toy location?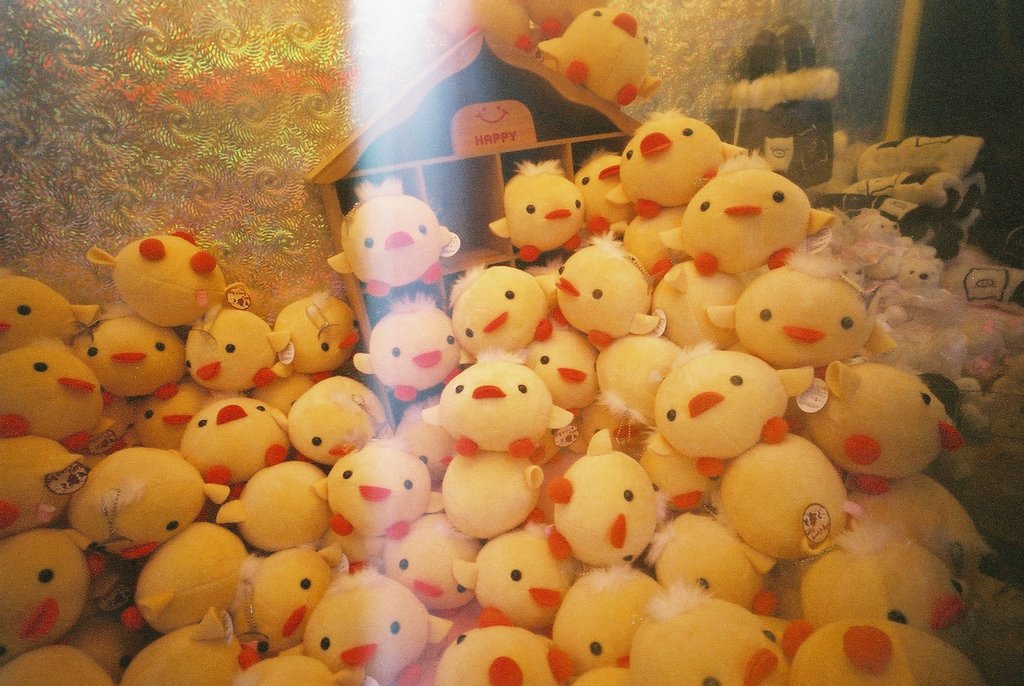
[left=715, top=428, right=854, bottom=557]
